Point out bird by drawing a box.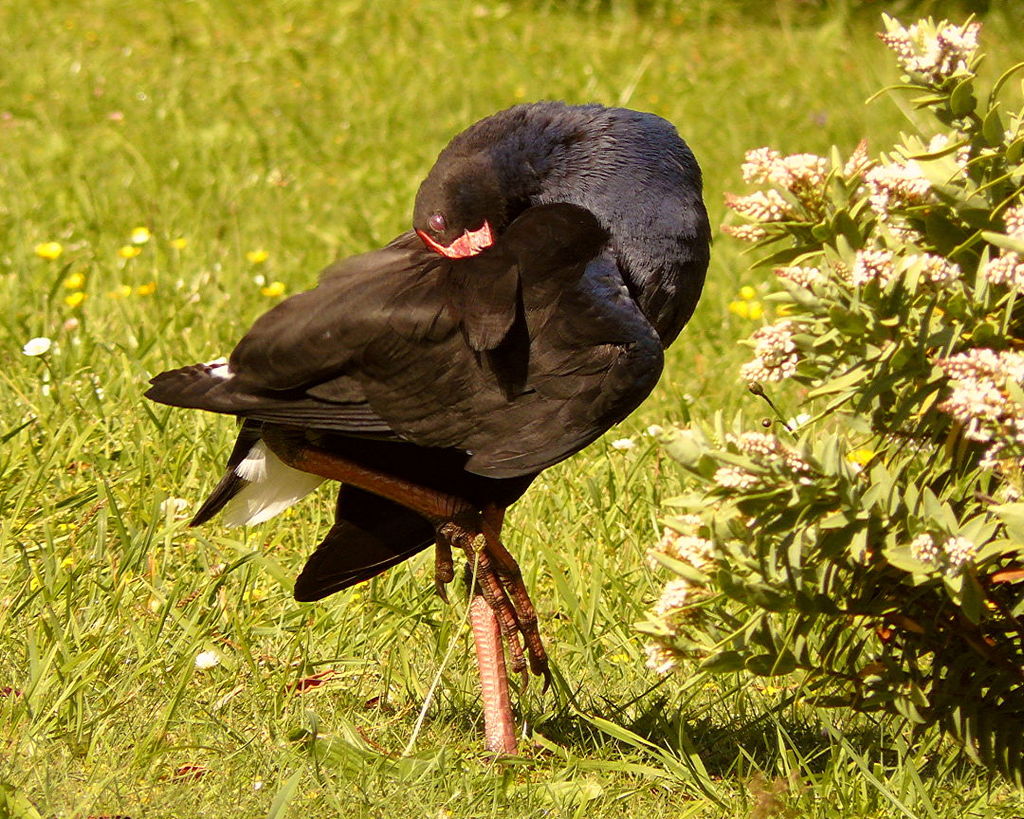
x1=145, y1=116, x2=710, y2=720.
